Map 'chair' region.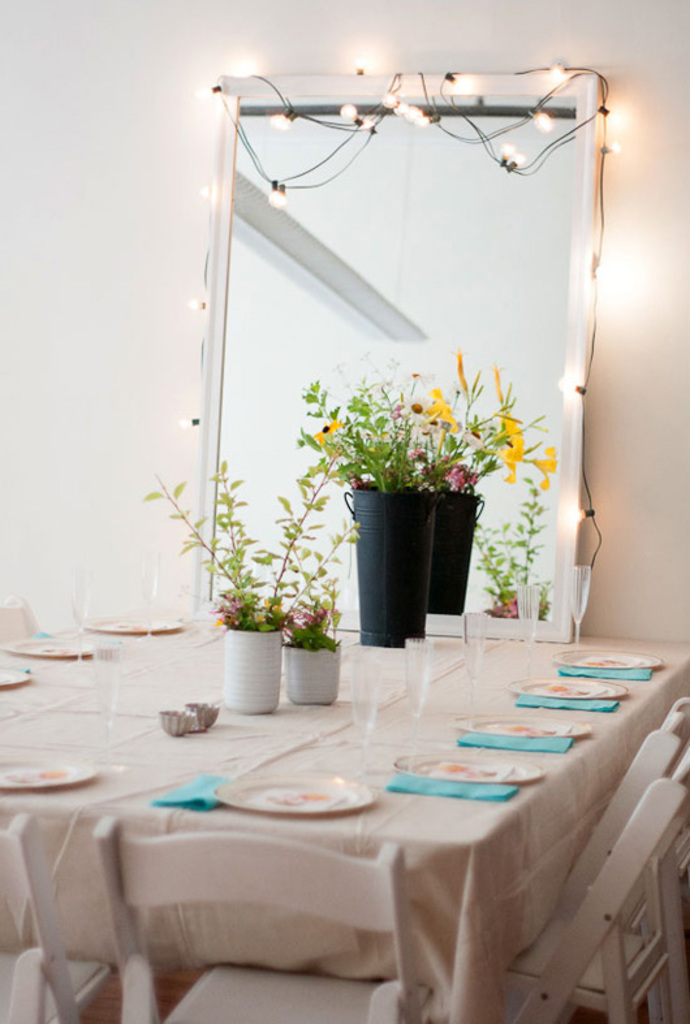
Mapped to bbox=[0, 593, 44, 648].
